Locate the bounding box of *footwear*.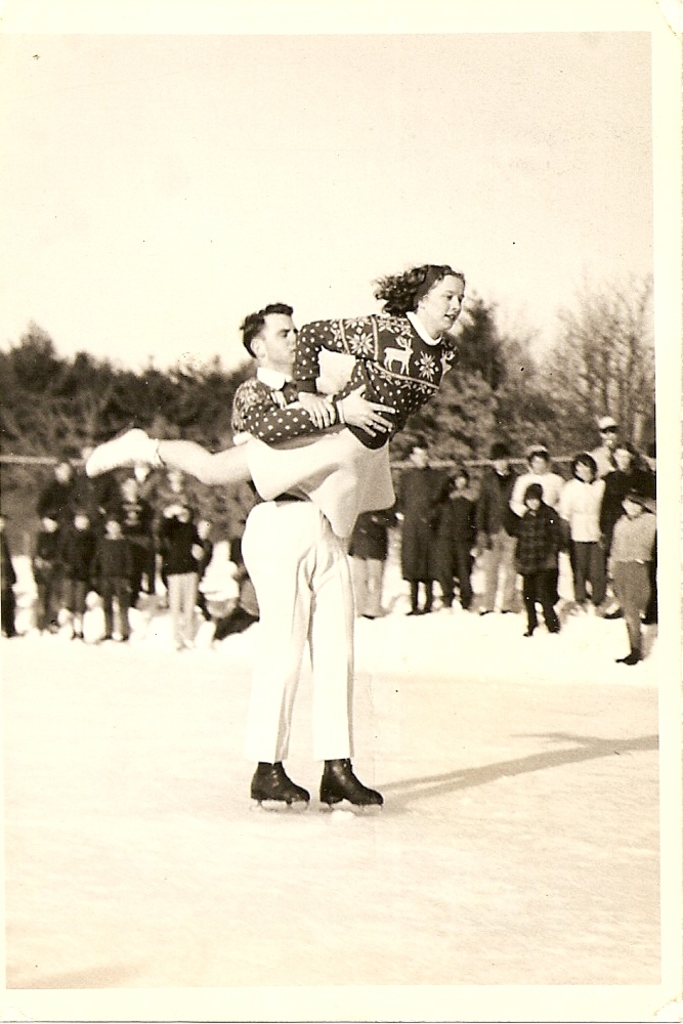
Bounding box: l=250, t=758, r=314, b=803.
